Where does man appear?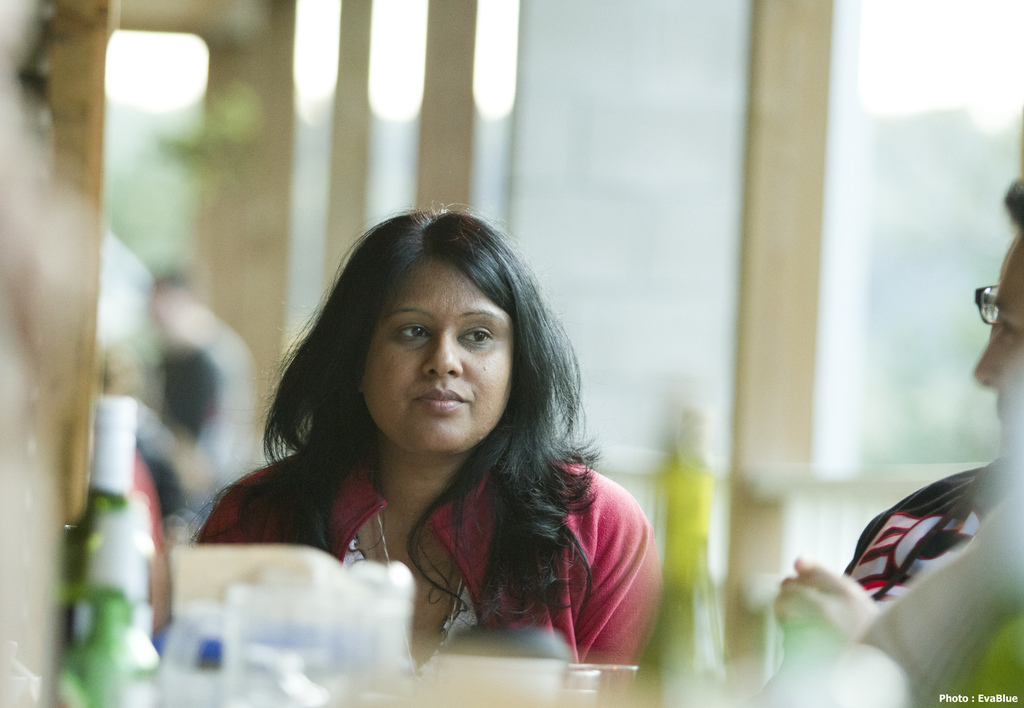
Appears at detection(857, 175, 1023, 707).
